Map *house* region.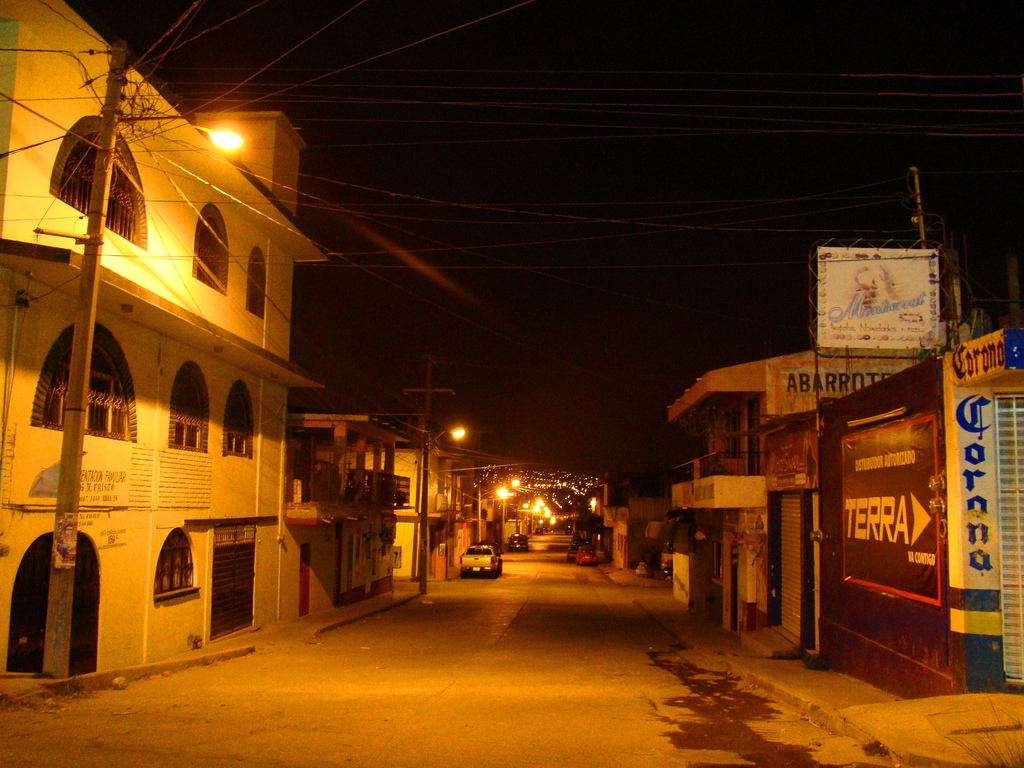
Mapped to rect(403, 435, 456, 595).
